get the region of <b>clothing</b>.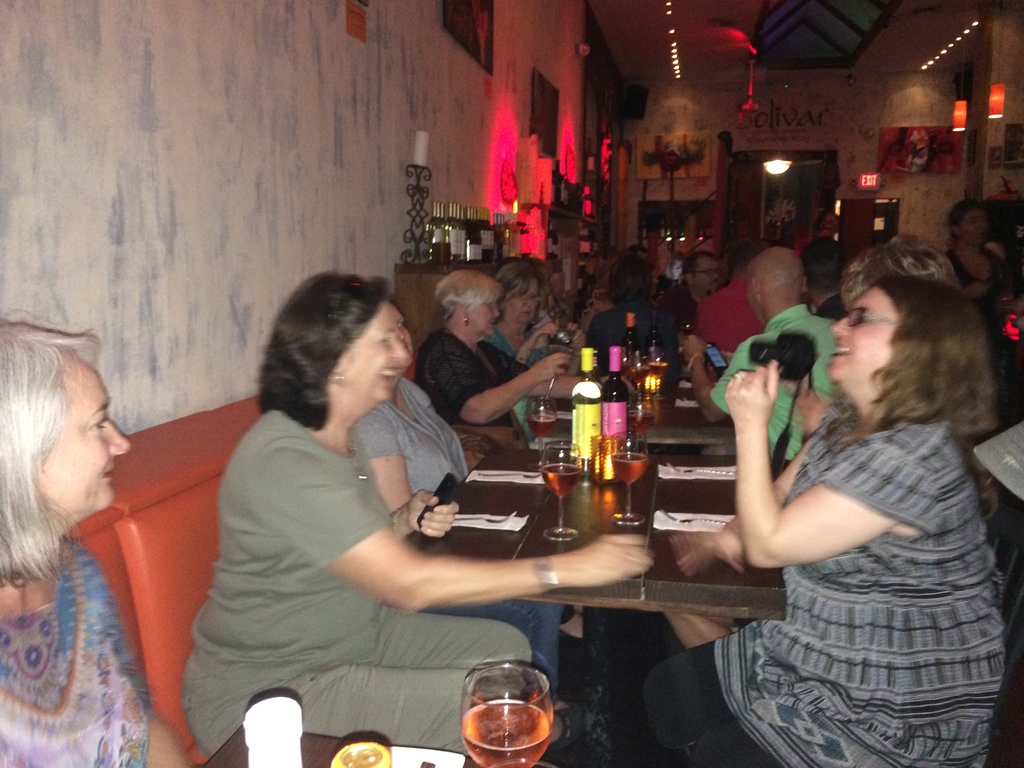
Rect(484, 326, 548, 420).
